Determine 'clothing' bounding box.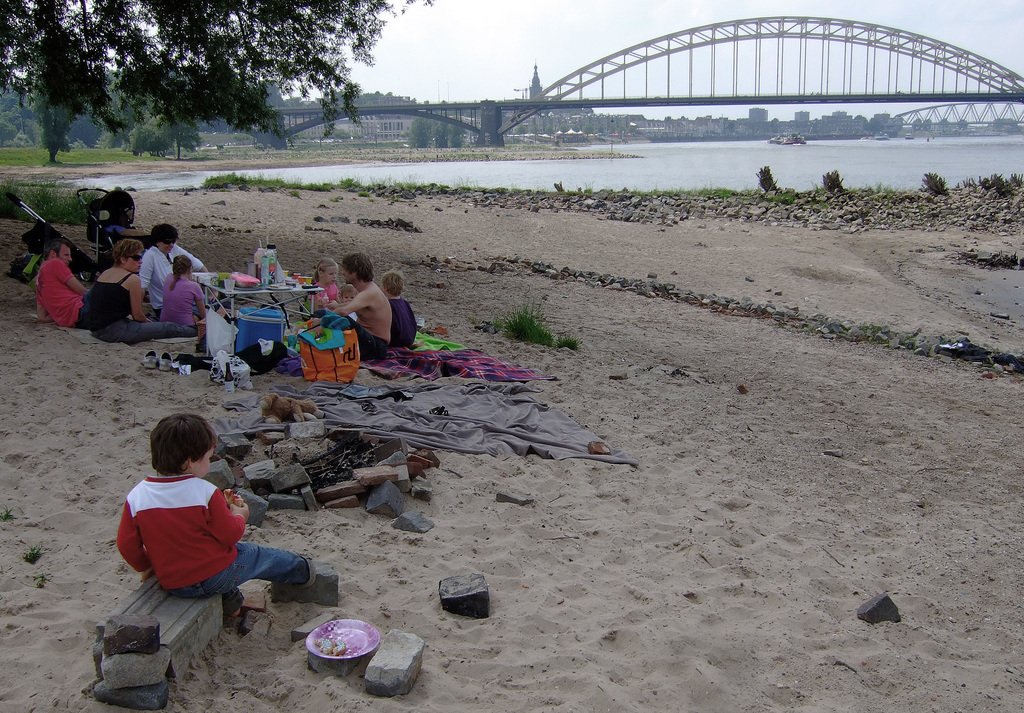
Determined: l=308, t=281, r=339, b=317.
